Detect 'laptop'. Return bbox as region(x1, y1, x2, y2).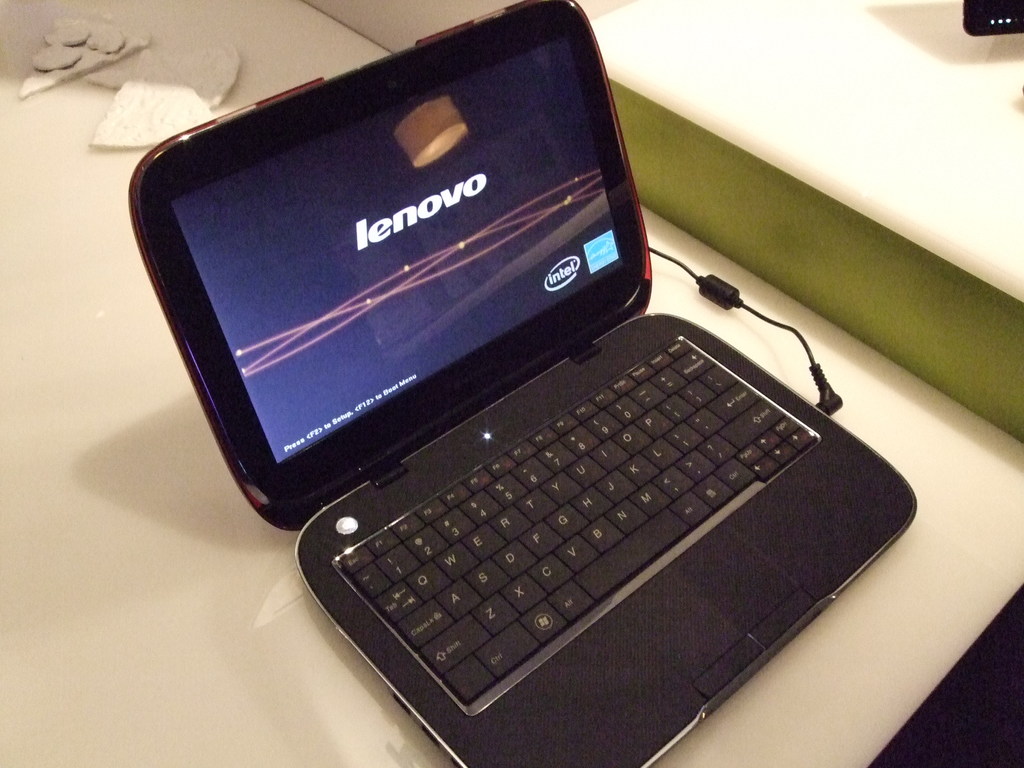
region(137, 6, 905, 749).
